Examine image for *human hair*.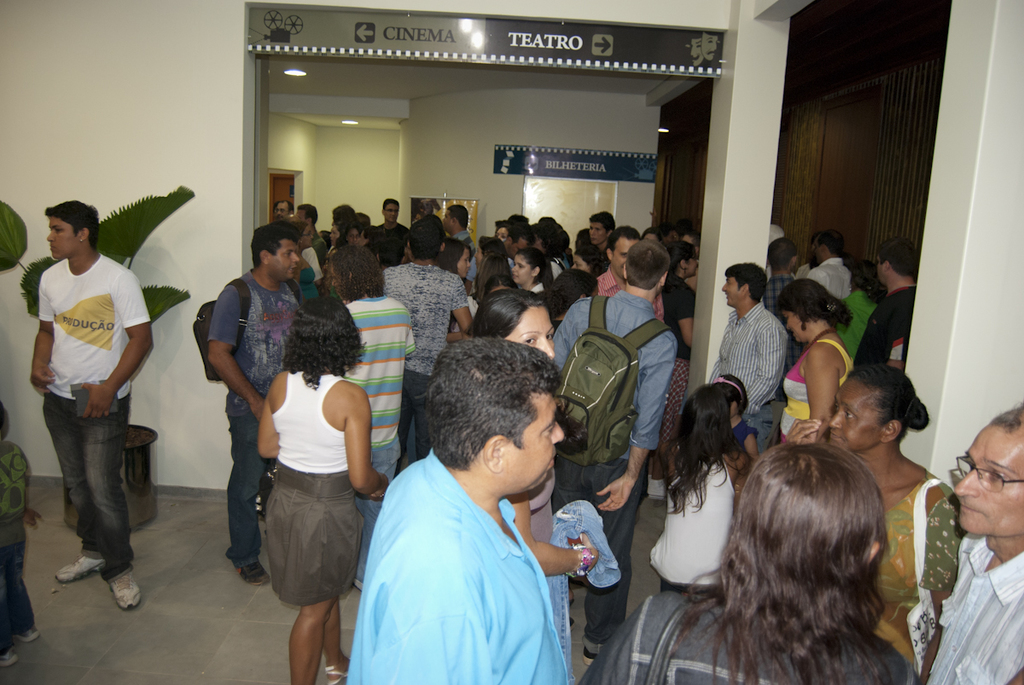
Examination result: 254, 222, 299, 262.
